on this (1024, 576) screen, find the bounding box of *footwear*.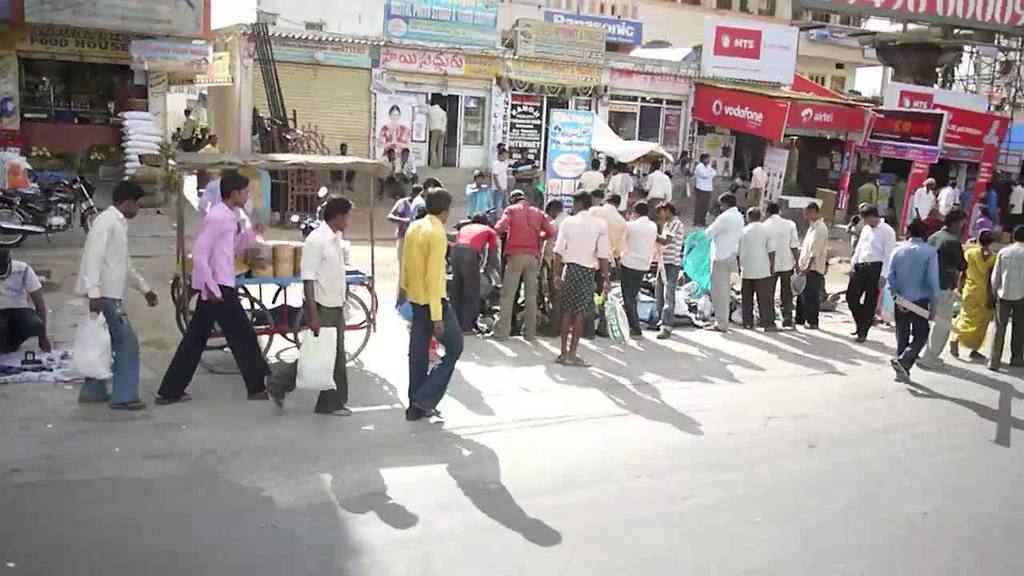
Bounding box: (152,394,195,403).
